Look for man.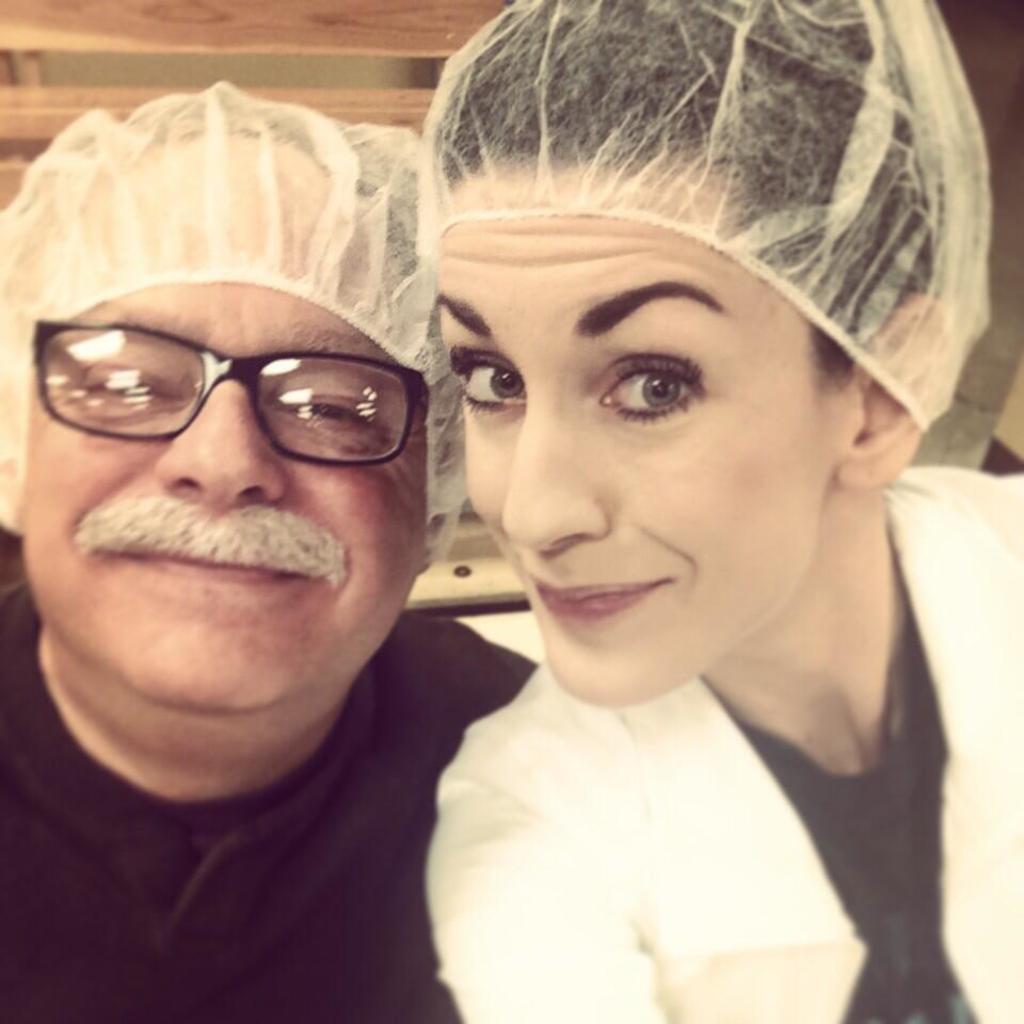
Found: BBox(0, 100, 543, 1023).
